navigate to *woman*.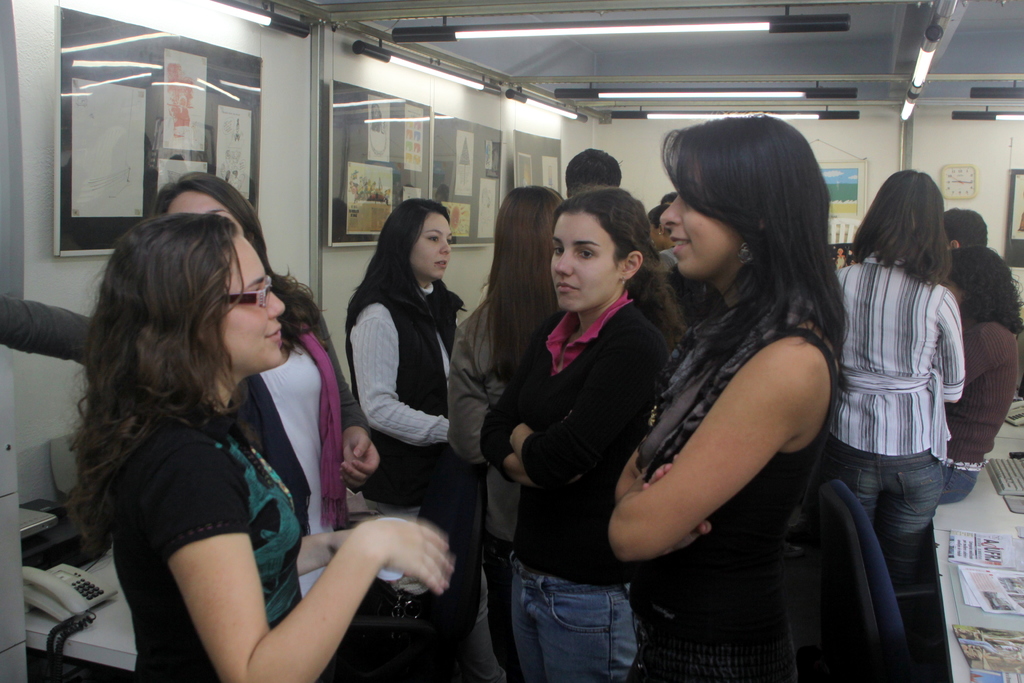
Navigation target: Rect(0, 173, 383, 682).
